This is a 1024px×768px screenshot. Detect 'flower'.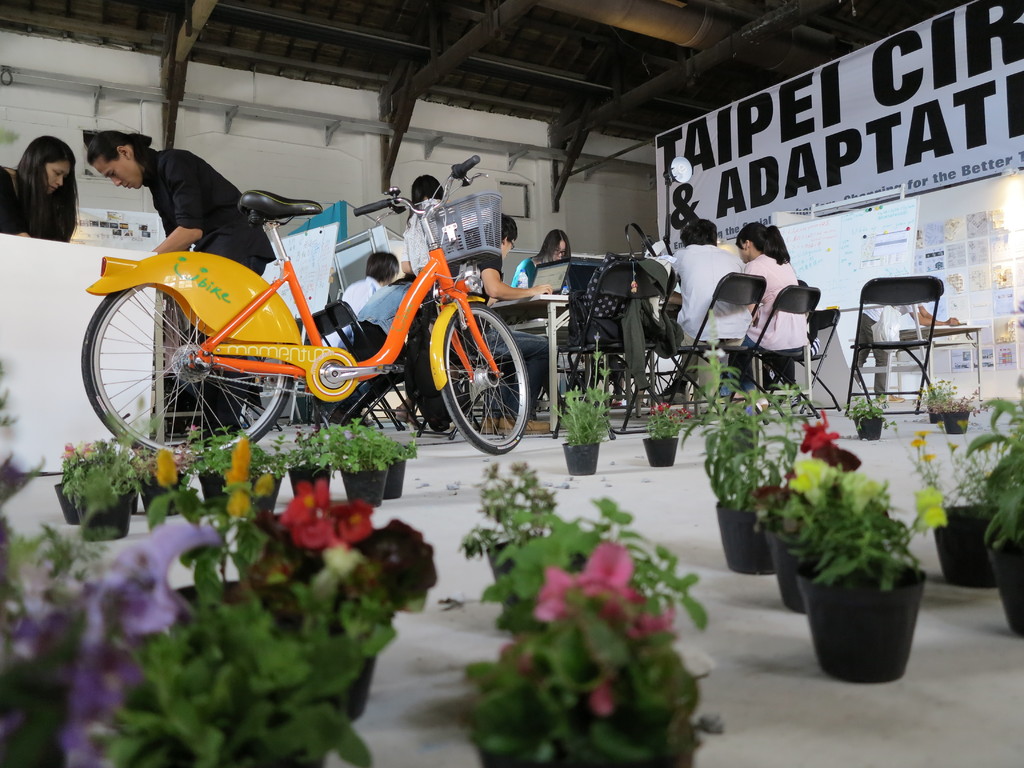
locate(591, 683, 618, 723).
